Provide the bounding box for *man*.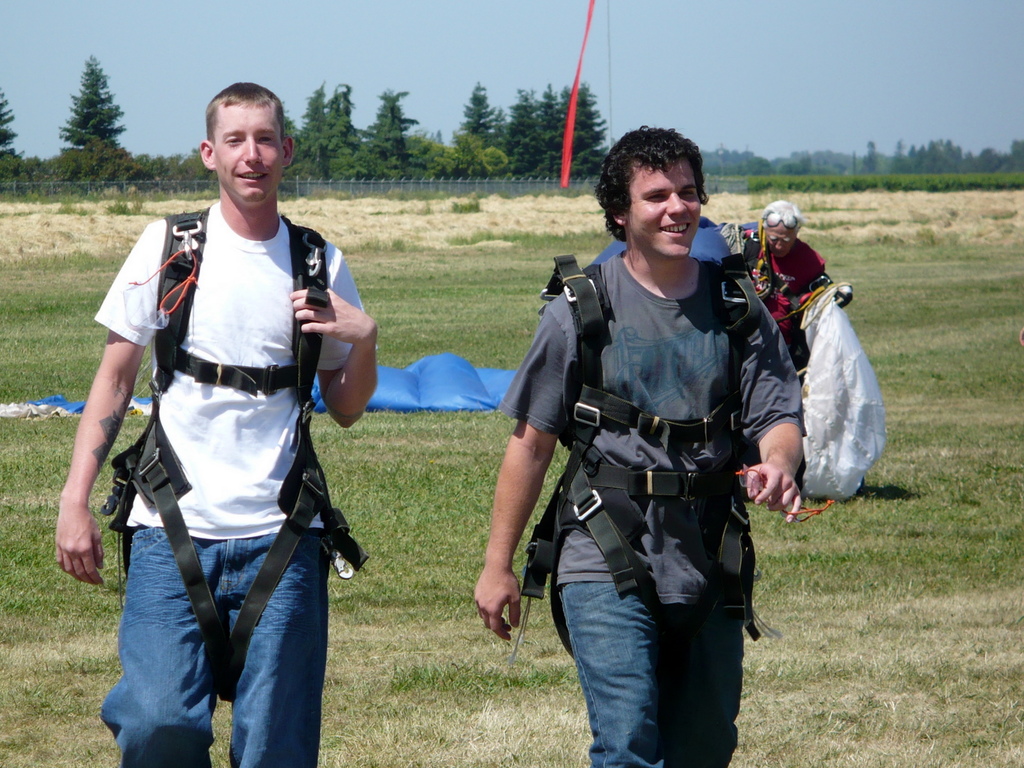
46,72,380,767.
